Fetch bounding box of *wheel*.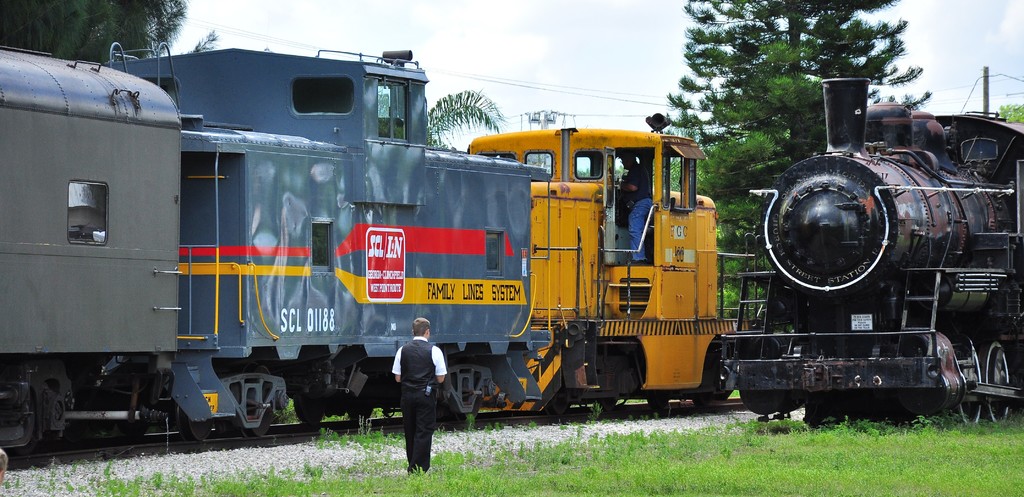
Bbox: {"left": 294, "top": 387, "right": 322, "bottom": 425}.
